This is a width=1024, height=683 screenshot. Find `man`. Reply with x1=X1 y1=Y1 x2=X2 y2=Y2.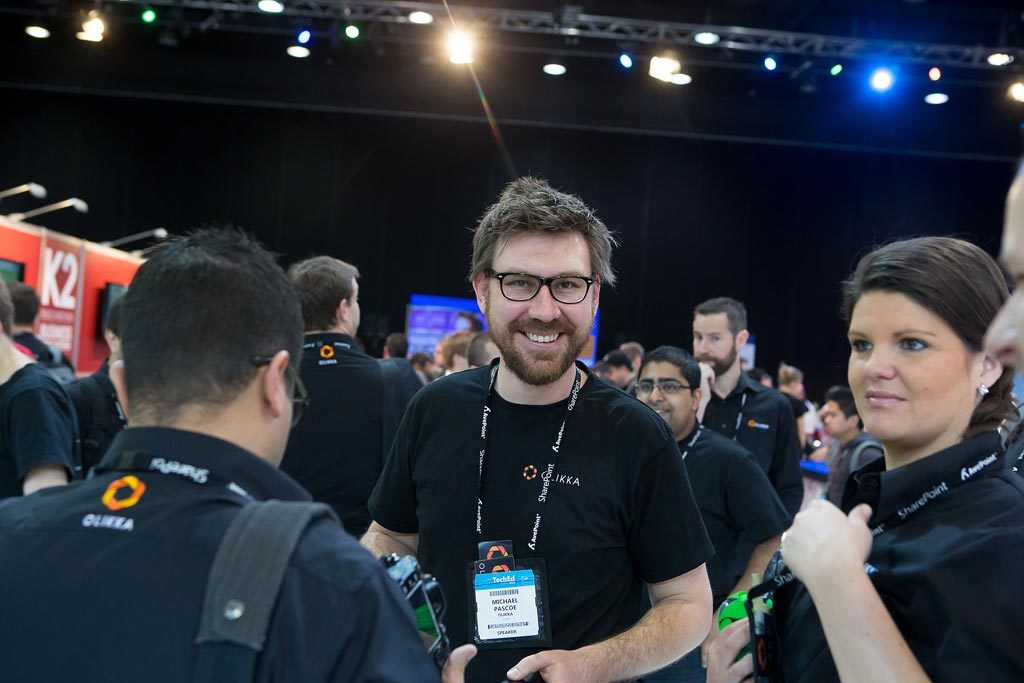
x1=285 y1=262 x2=436 y2=546.
